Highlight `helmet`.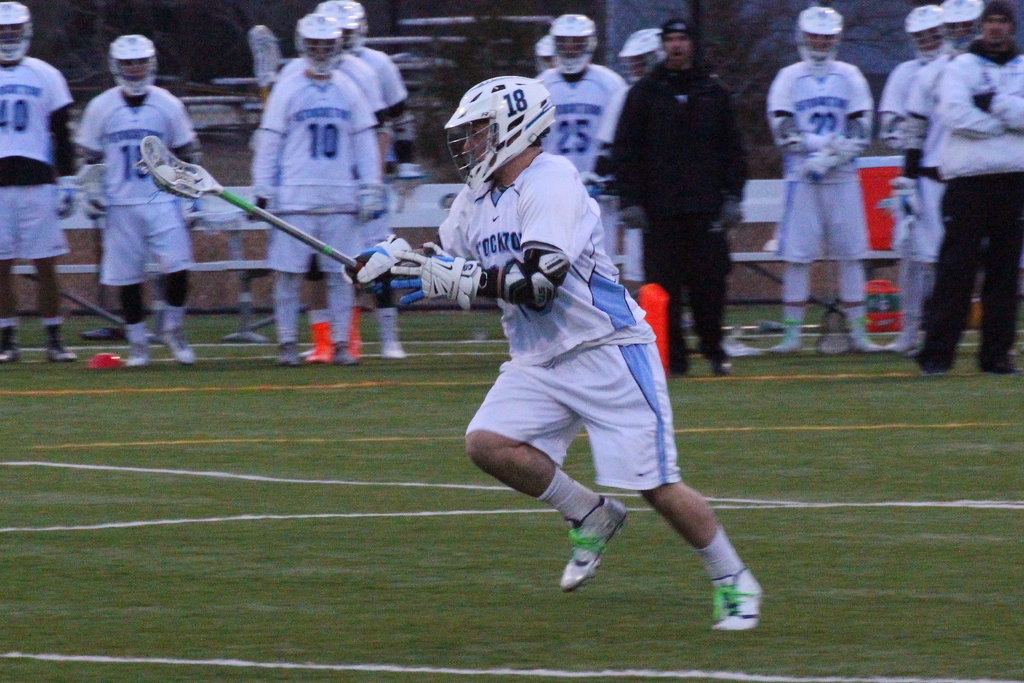
Highlighted region: box=[108, 35, 159, 100].
